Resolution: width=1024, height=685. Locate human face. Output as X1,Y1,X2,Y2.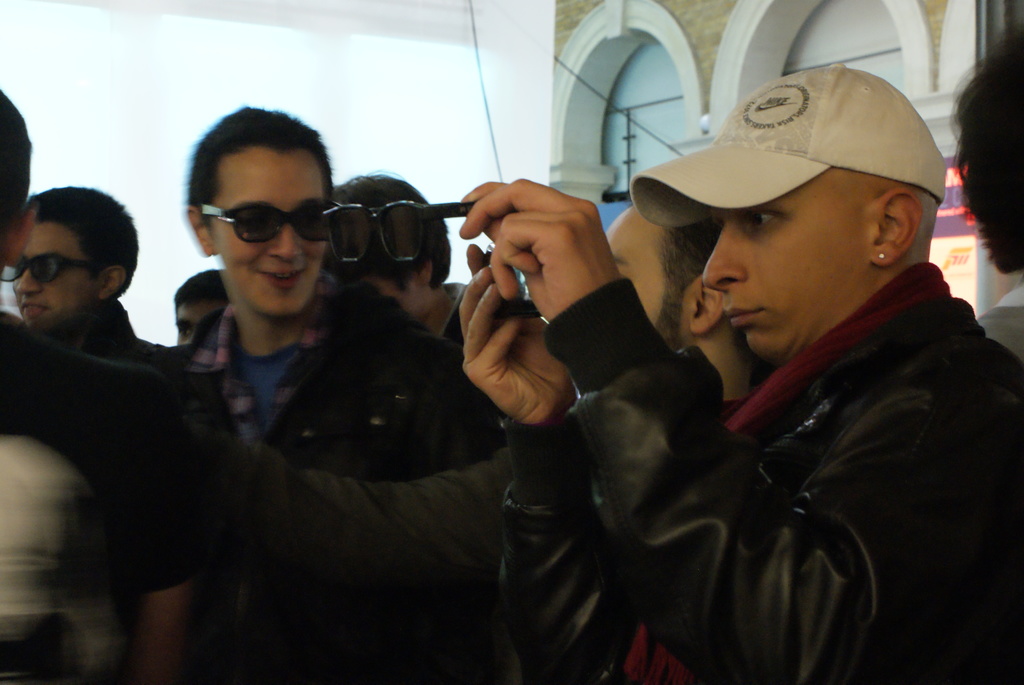
705,175,870,354.
